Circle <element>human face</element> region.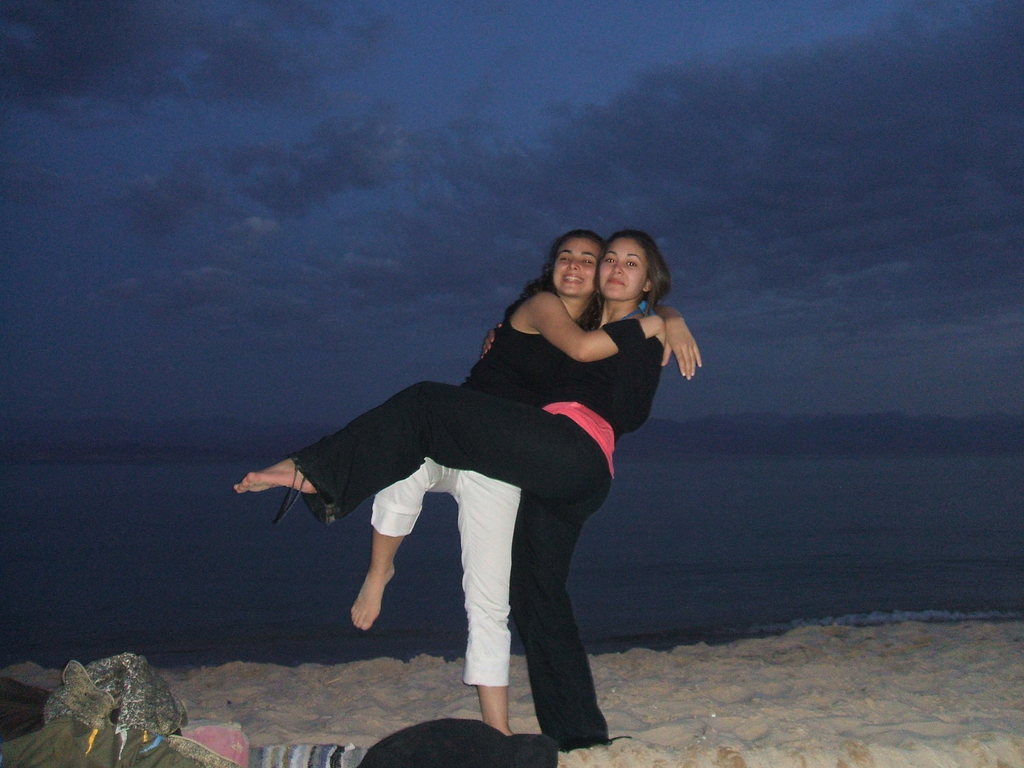
Region: {"left": 602, "top": 239, "right": 652, "bottom": 302}.
